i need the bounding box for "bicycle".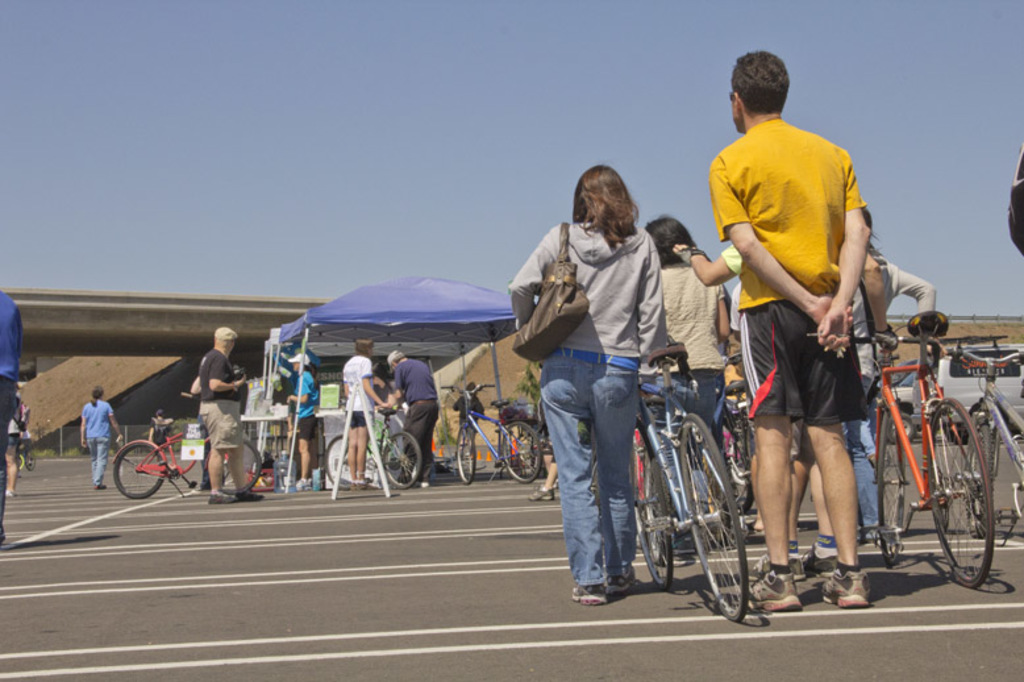
Here it is: region(108, 391, 262, 496).
